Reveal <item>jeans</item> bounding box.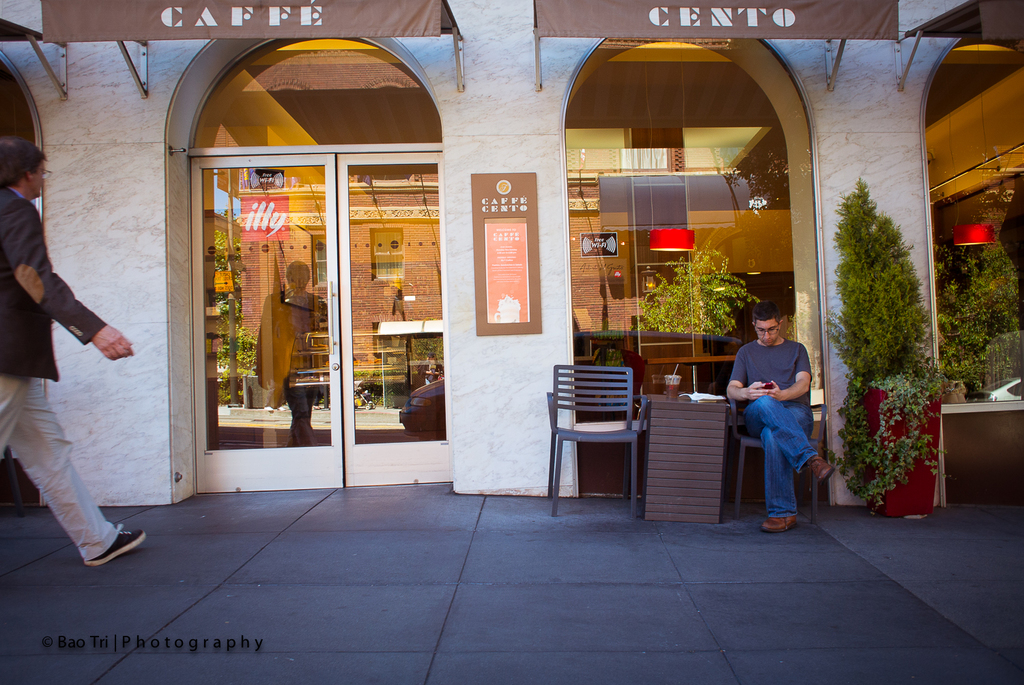
Revealed: [left=754, top=409, right=821, bottom=538].
